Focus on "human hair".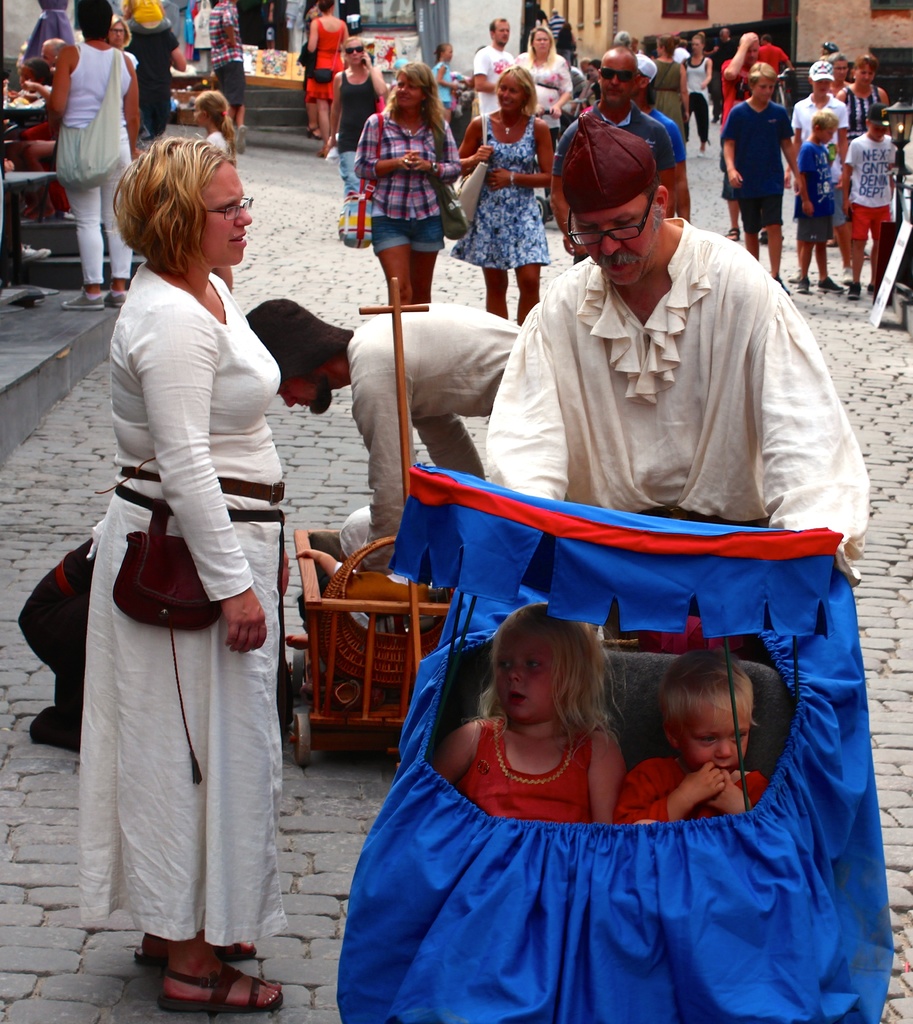
Focused at [657, 35, 674, 68].
